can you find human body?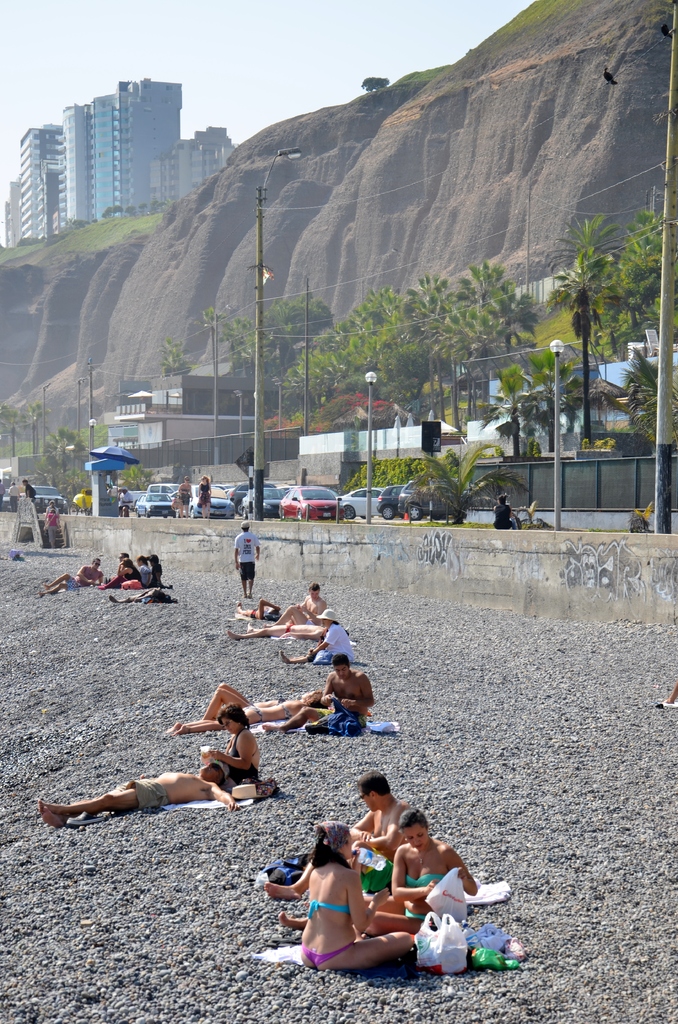
Yes, bounding box: crop(208, 724, 269, 788).
